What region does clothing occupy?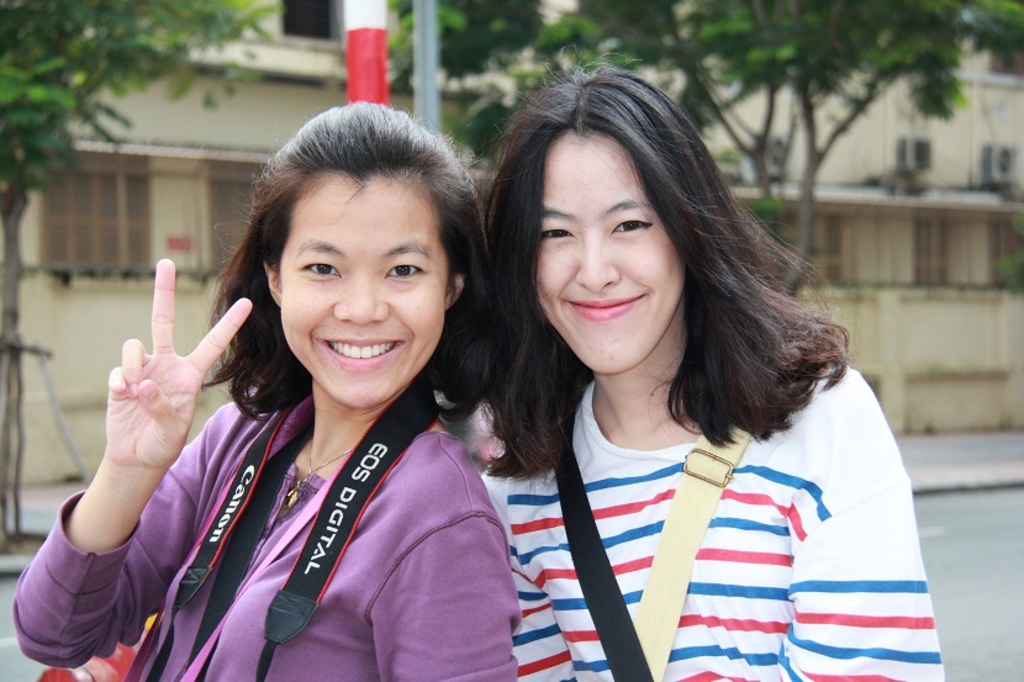
<bbox>503, 355, 930, 667</bbox>.
